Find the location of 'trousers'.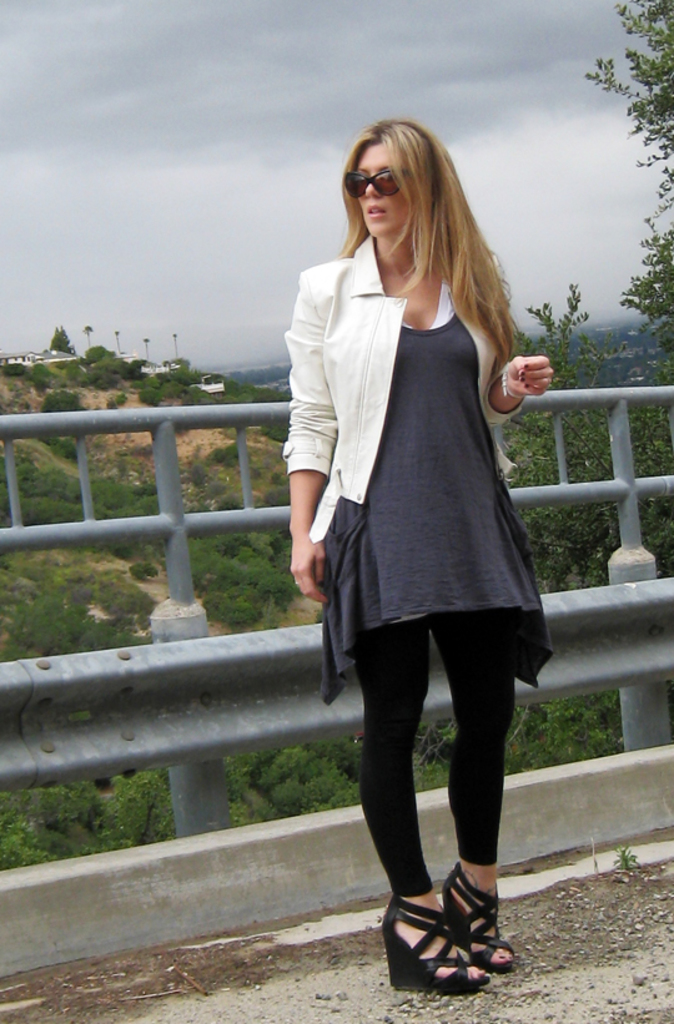
Location: 342,615,530,896.
